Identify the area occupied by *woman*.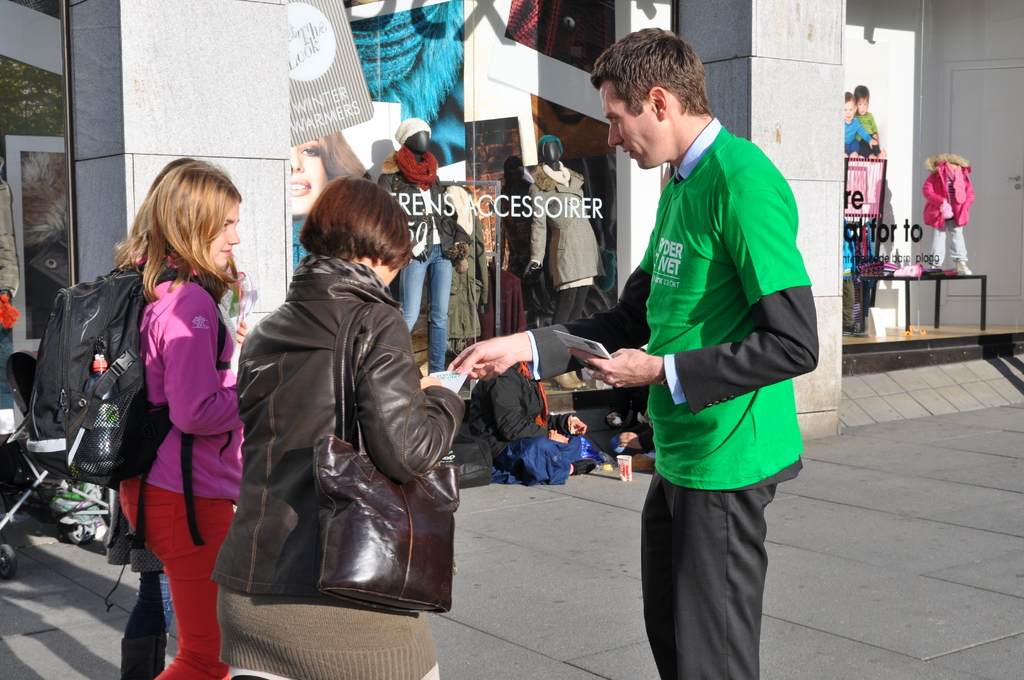
Area: [81, 147, 259, 672].
